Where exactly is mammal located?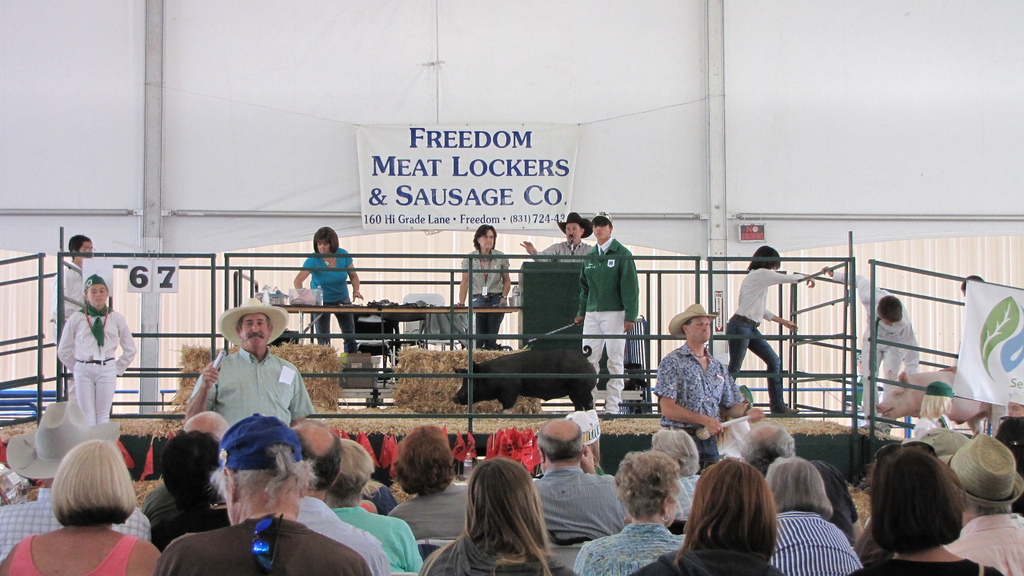
Its bounding box is [872, 369, 991, 435].
